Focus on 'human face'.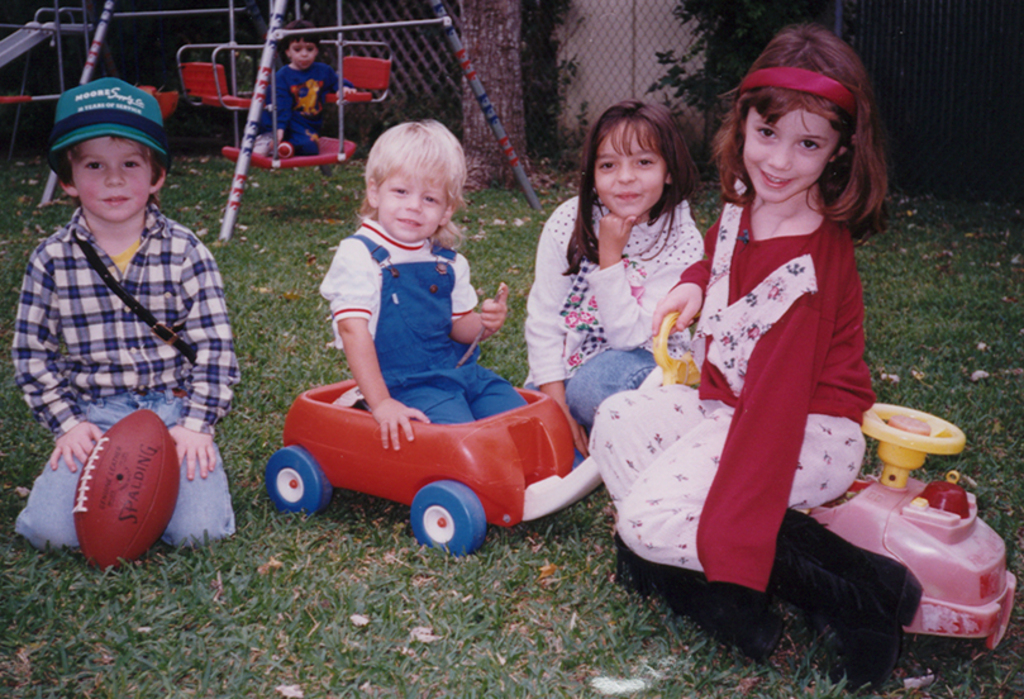
Focused at box=[744, 113, 839, 205].
